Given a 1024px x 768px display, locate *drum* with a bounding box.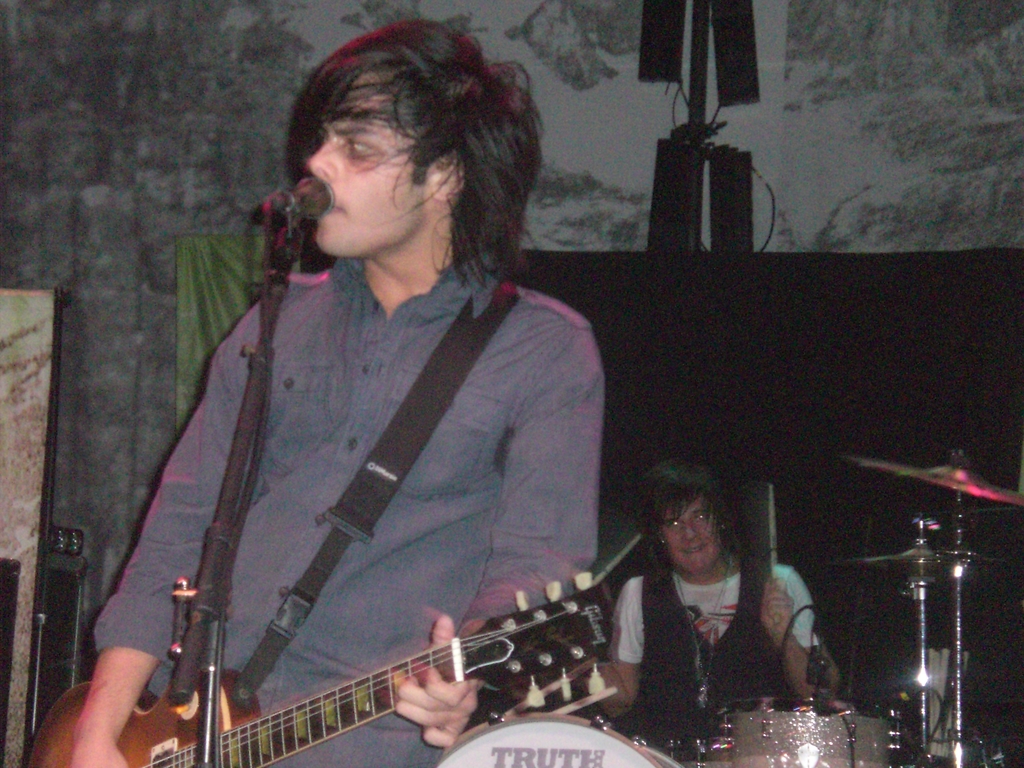
Located: <box>707,696,906,767</box>.
